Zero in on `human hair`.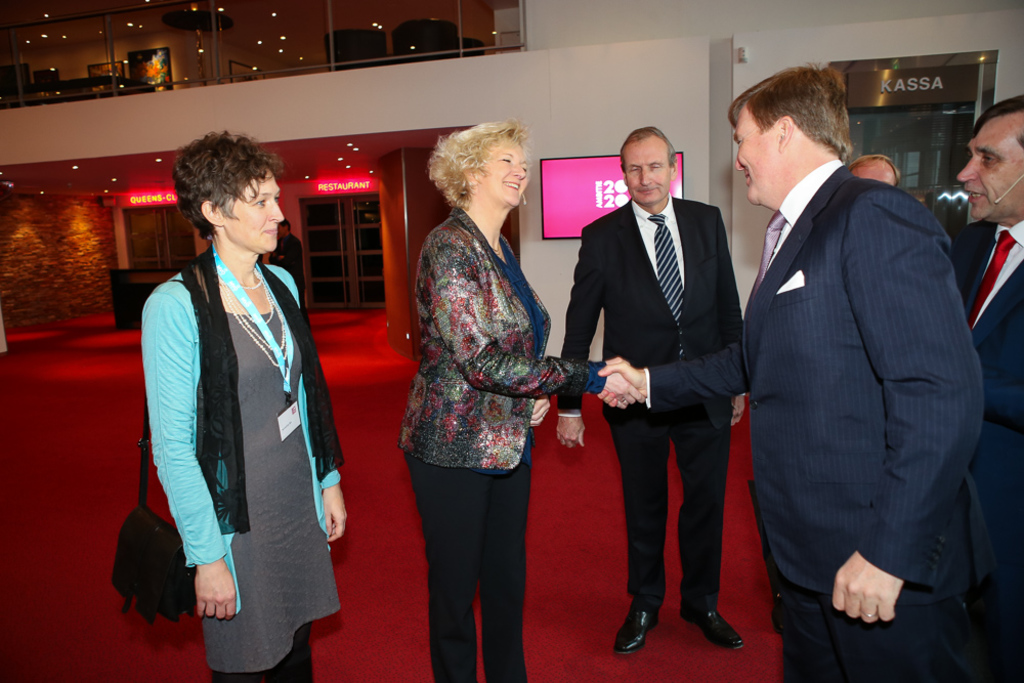
Zeroed in: (620, 125, 678, 173).
